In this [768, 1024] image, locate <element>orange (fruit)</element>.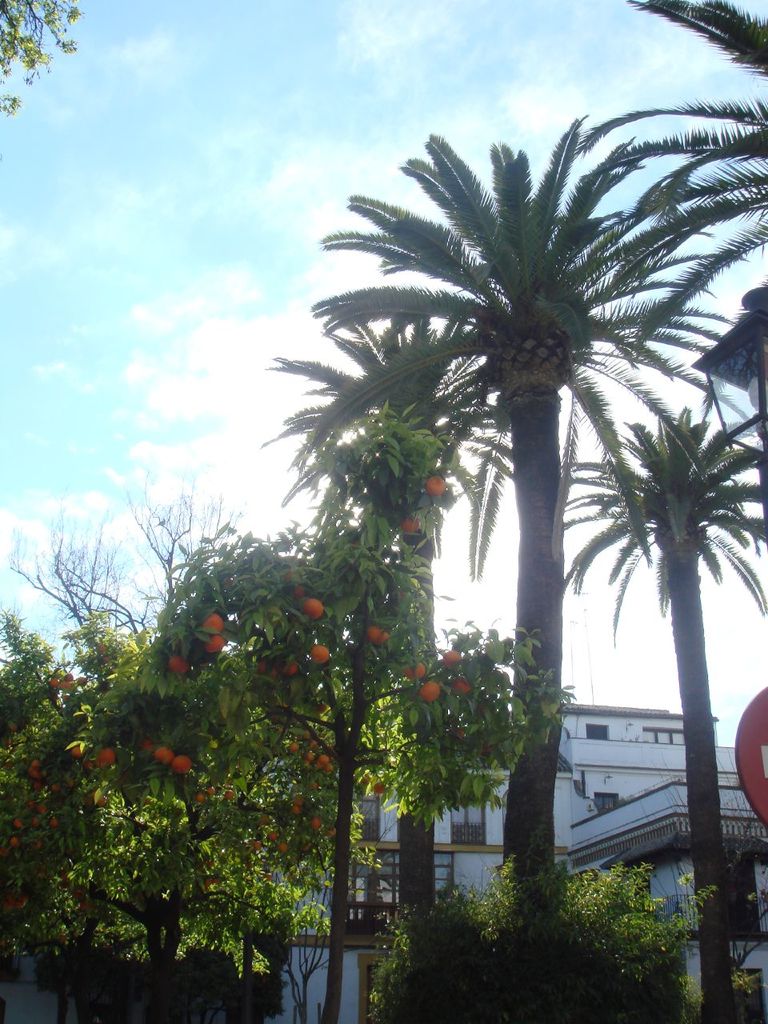
Bounding box: x1=92, y1=790, x2=108, y2=806.
